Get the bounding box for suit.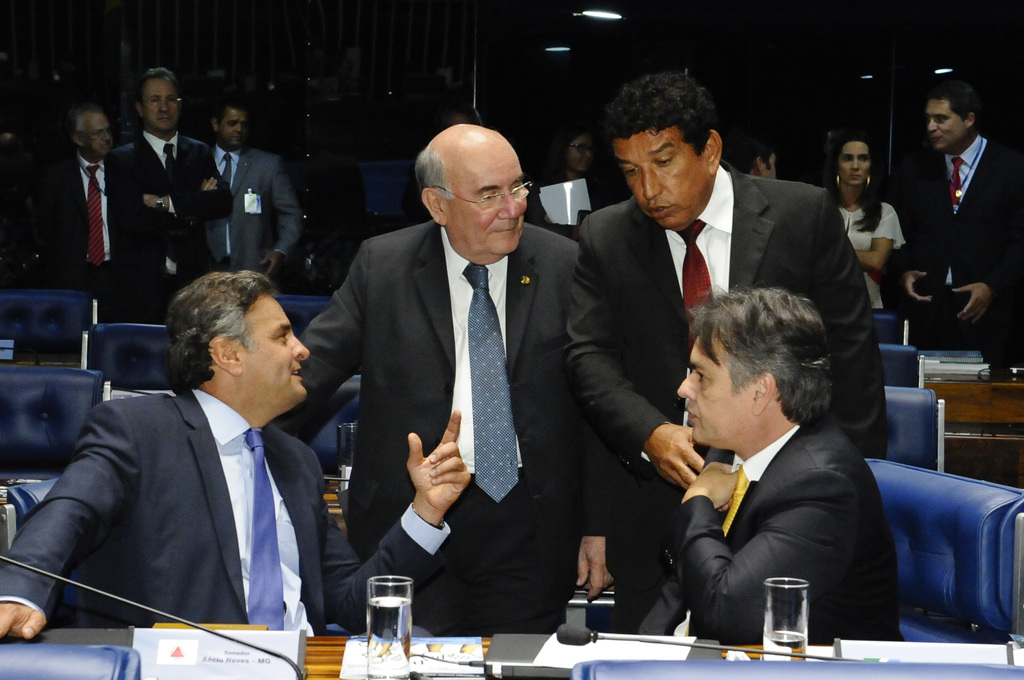
BBox(635, 423, 904, 656).
